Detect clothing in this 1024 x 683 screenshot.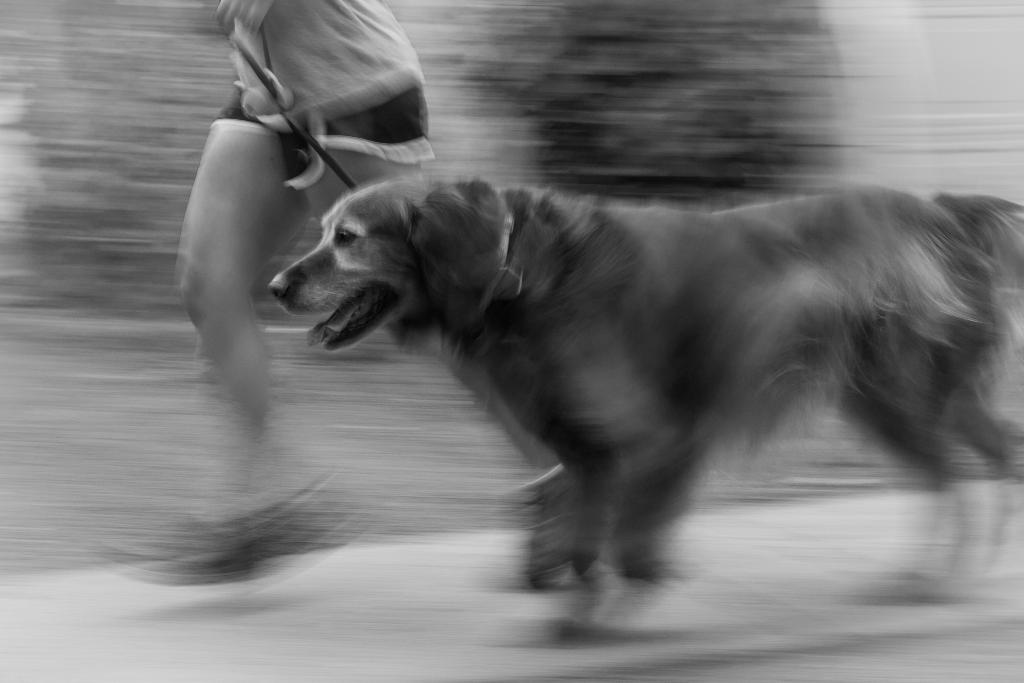
Detection: {"left": 207, "top": 0, "right": 433, "bottom": 163}.
